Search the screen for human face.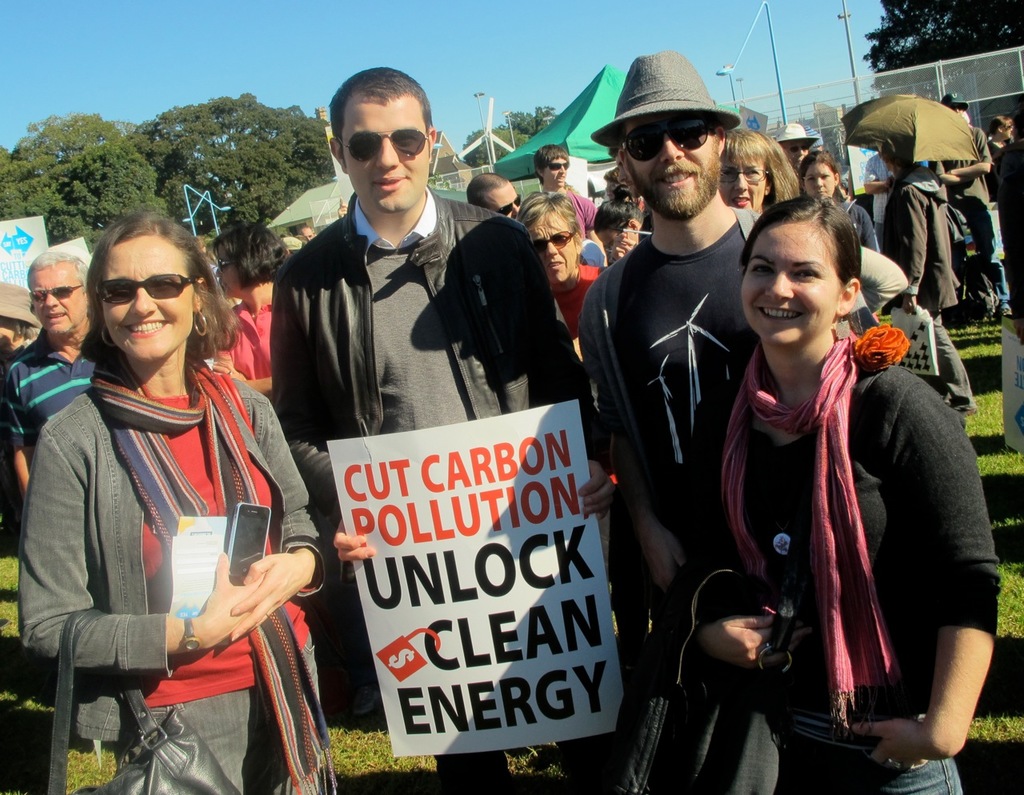
Found at pyautogui.locateOnScreen(215, 248, 240, 297).
